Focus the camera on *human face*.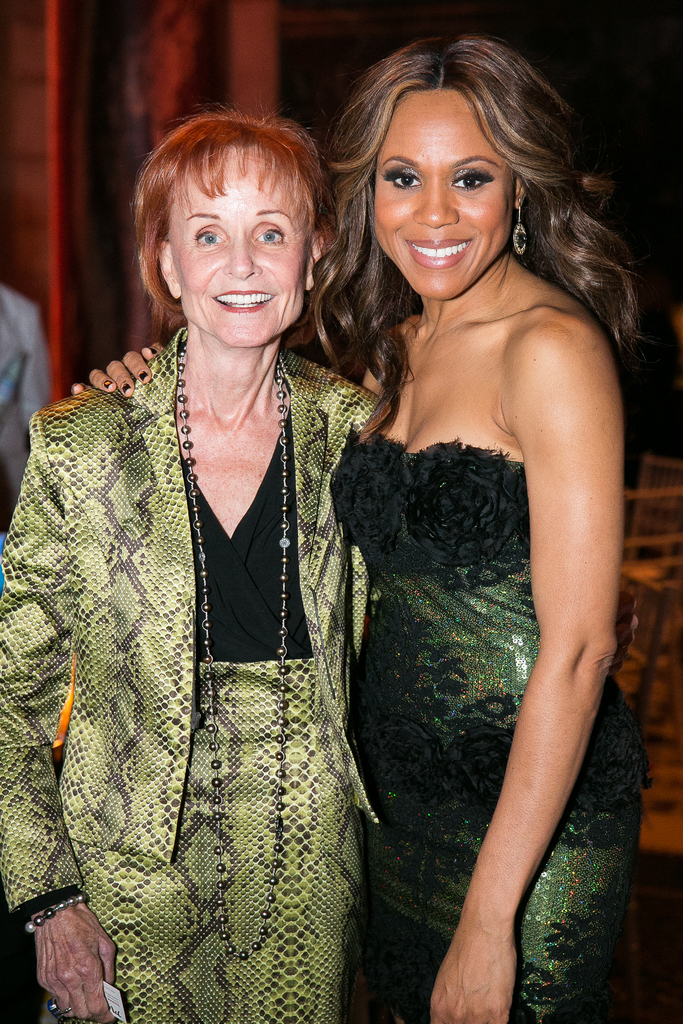
Focus region: <box>369,84,520,301</box>.
